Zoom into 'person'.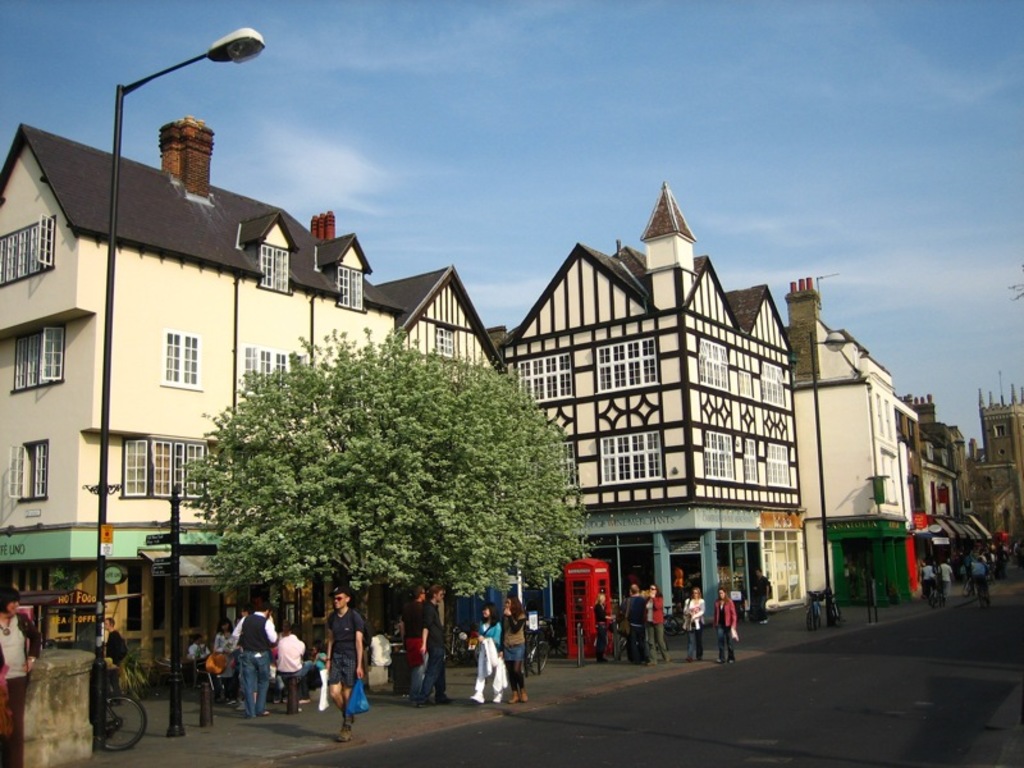
Zoom target: bbox(233, 598, 274, 717).
